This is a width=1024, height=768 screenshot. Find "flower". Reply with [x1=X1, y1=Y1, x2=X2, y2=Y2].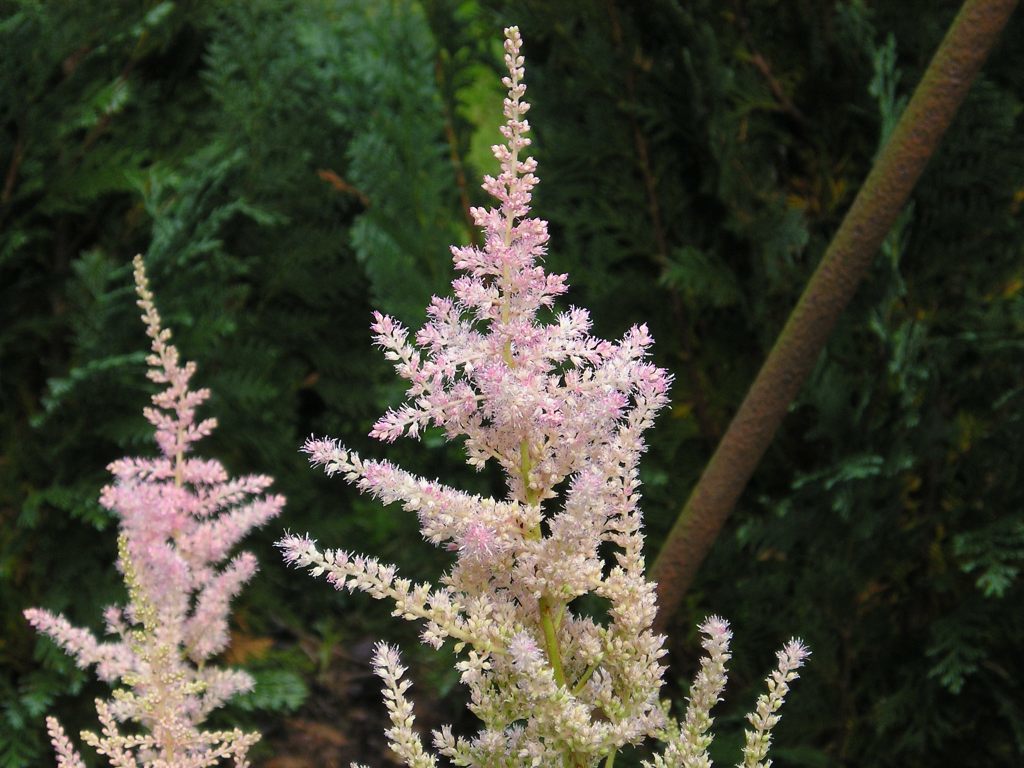
[x1=326, y1=174, x2=700, y2=688].
